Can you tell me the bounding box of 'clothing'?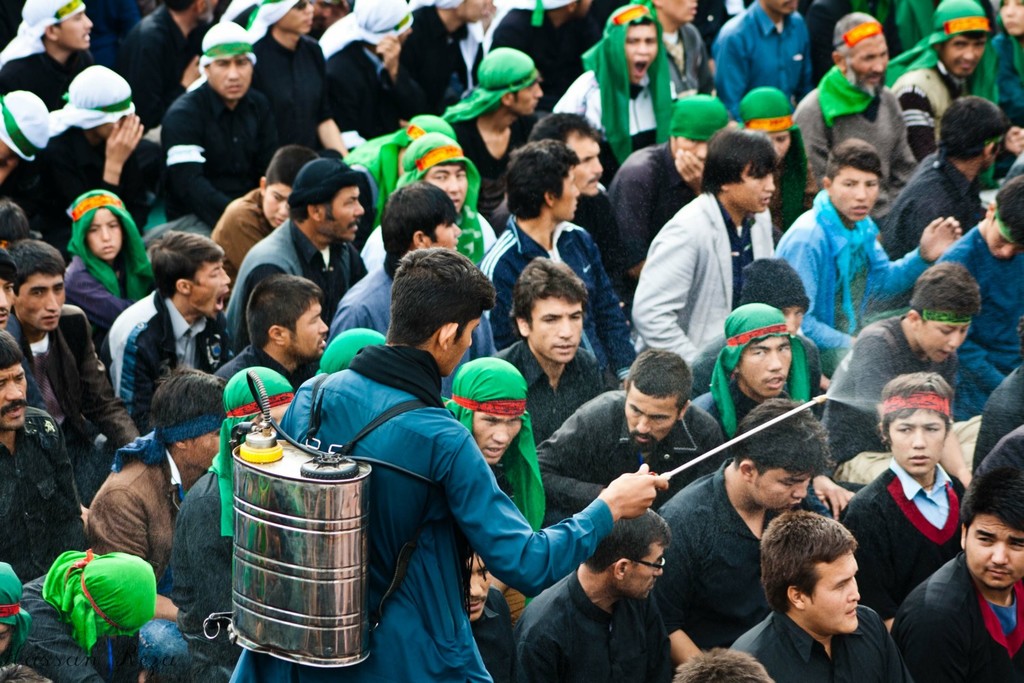
x1=248 y1=340 x2=614 y2=682.
